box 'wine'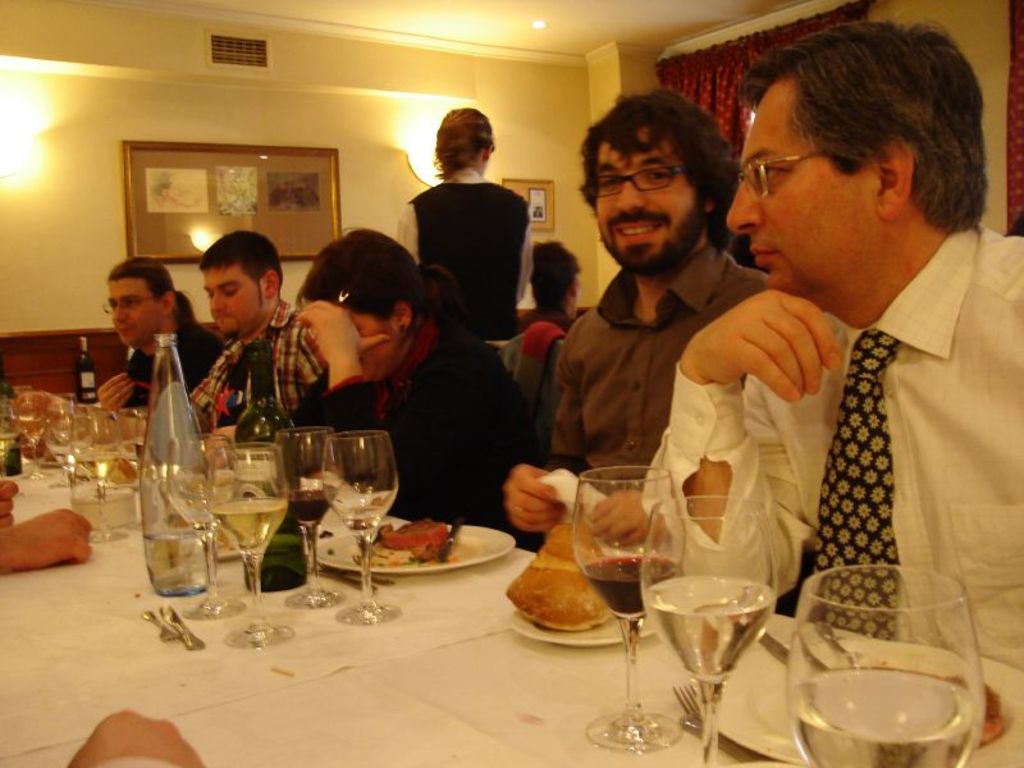
left=567, top=553, right=687, bottom=612
